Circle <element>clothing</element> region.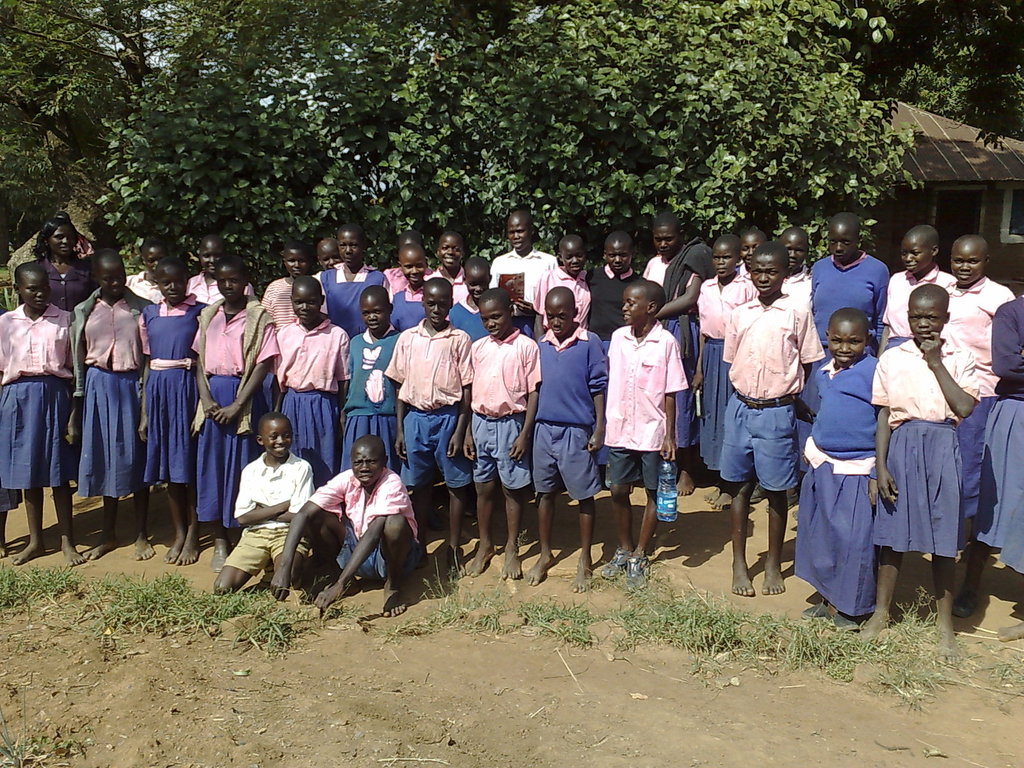
Region: detection(589, 265, 637, 330).
